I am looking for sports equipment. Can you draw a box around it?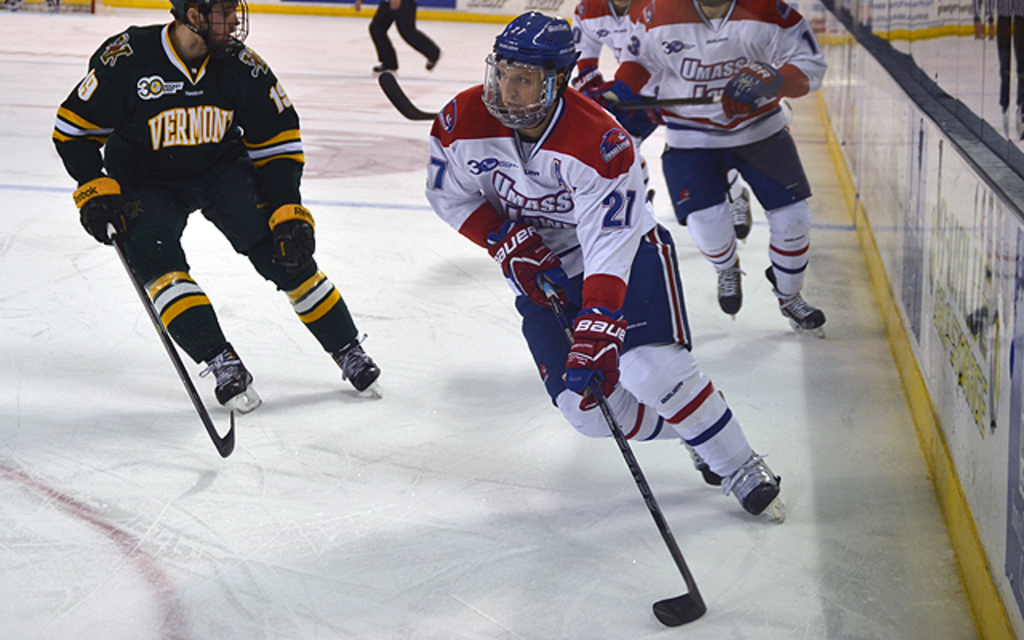
Sure, the bounding box is bbox=[547, 283, 706, 630].
